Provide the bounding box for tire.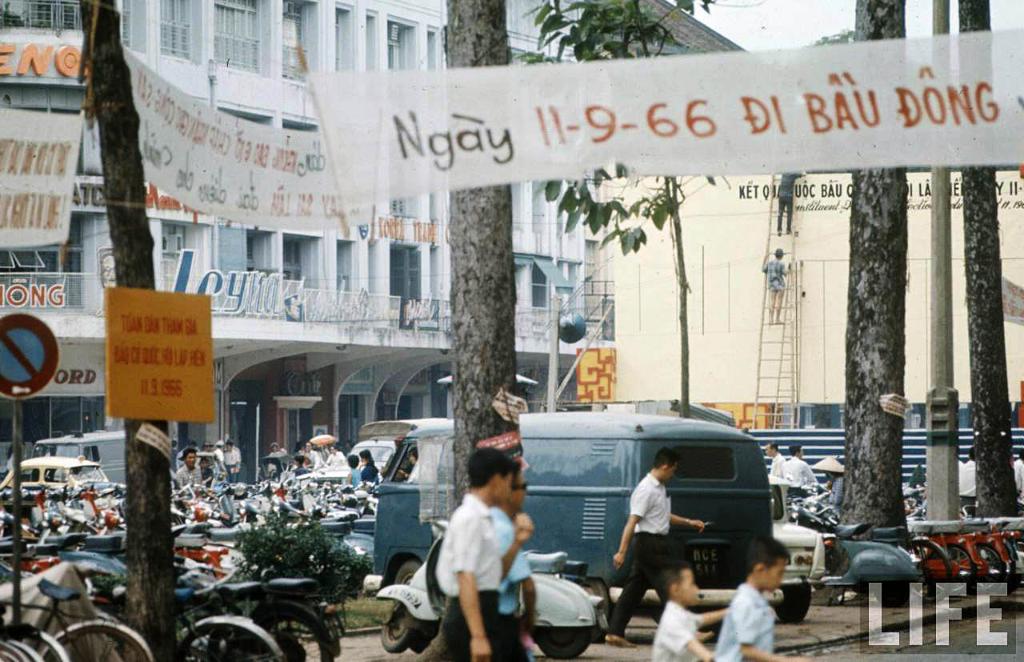
select_region(978, 545, 1003, 584).
